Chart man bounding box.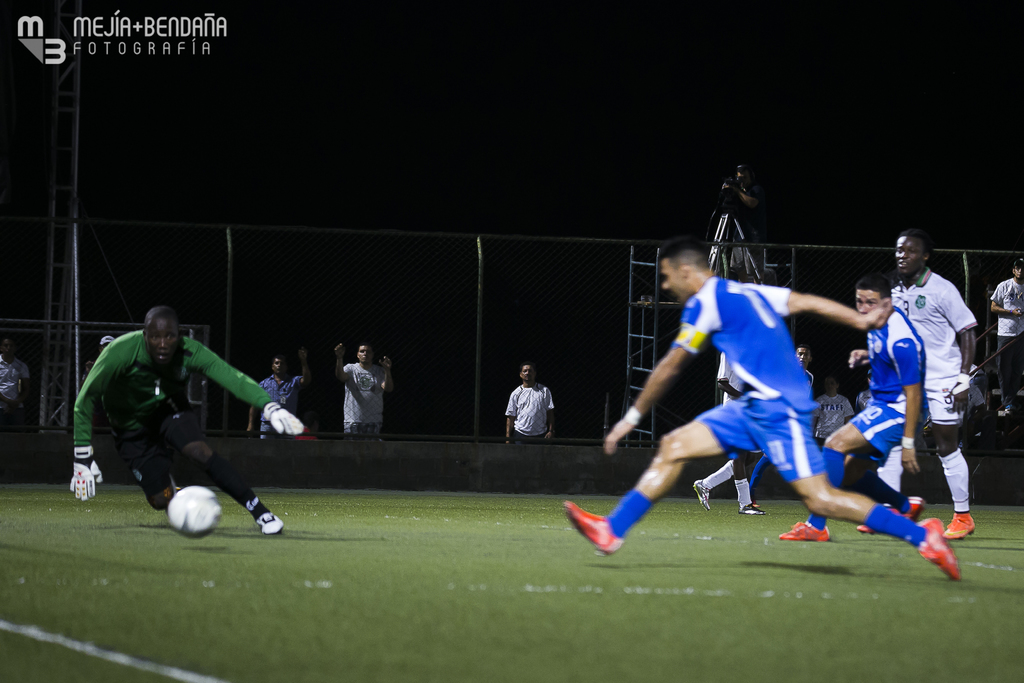
Charted: (332, 337, 395, 436).
